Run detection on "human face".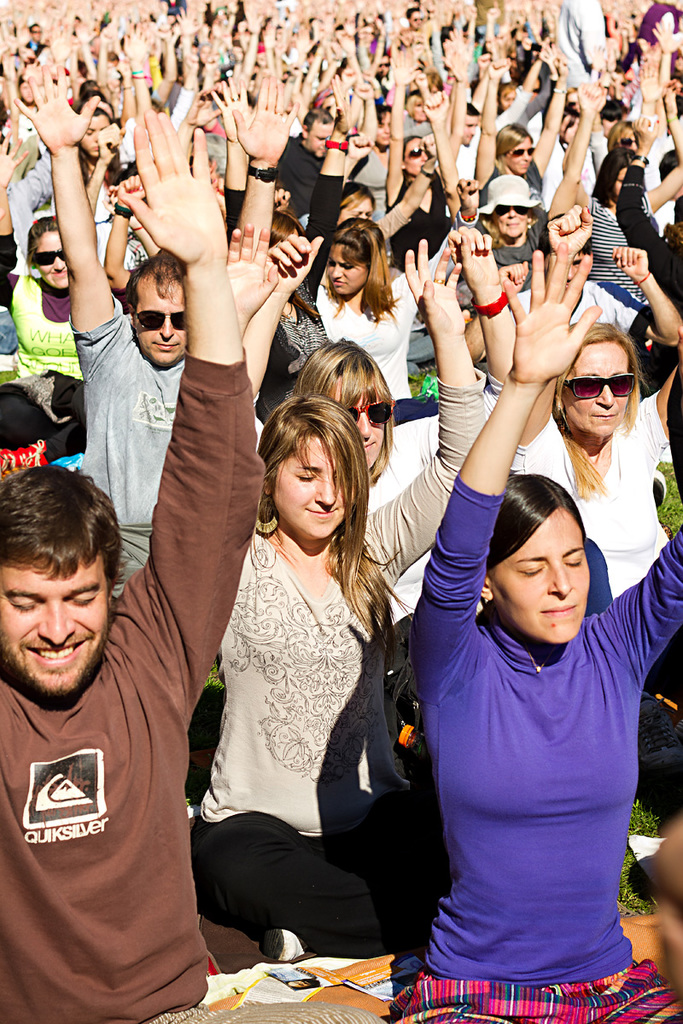
Result: BBox(34, 231, 69, 291).
